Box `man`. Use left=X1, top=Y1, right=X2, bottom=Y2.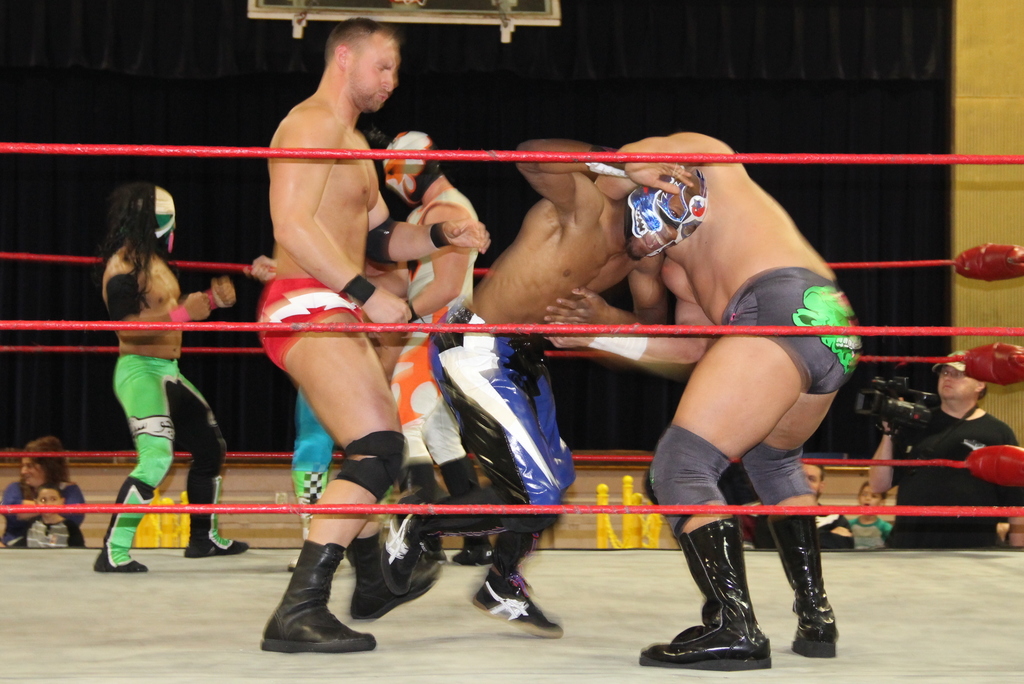
left=751, top=465, right=853, bottom=546.
